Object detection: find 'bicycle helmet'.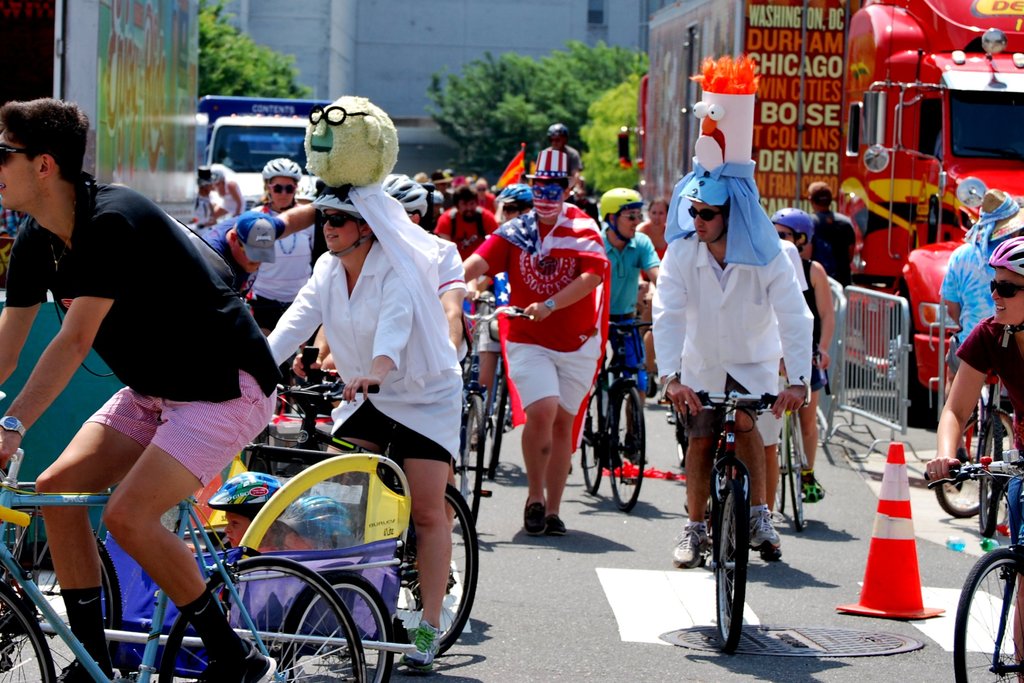
261:158:302:211.
